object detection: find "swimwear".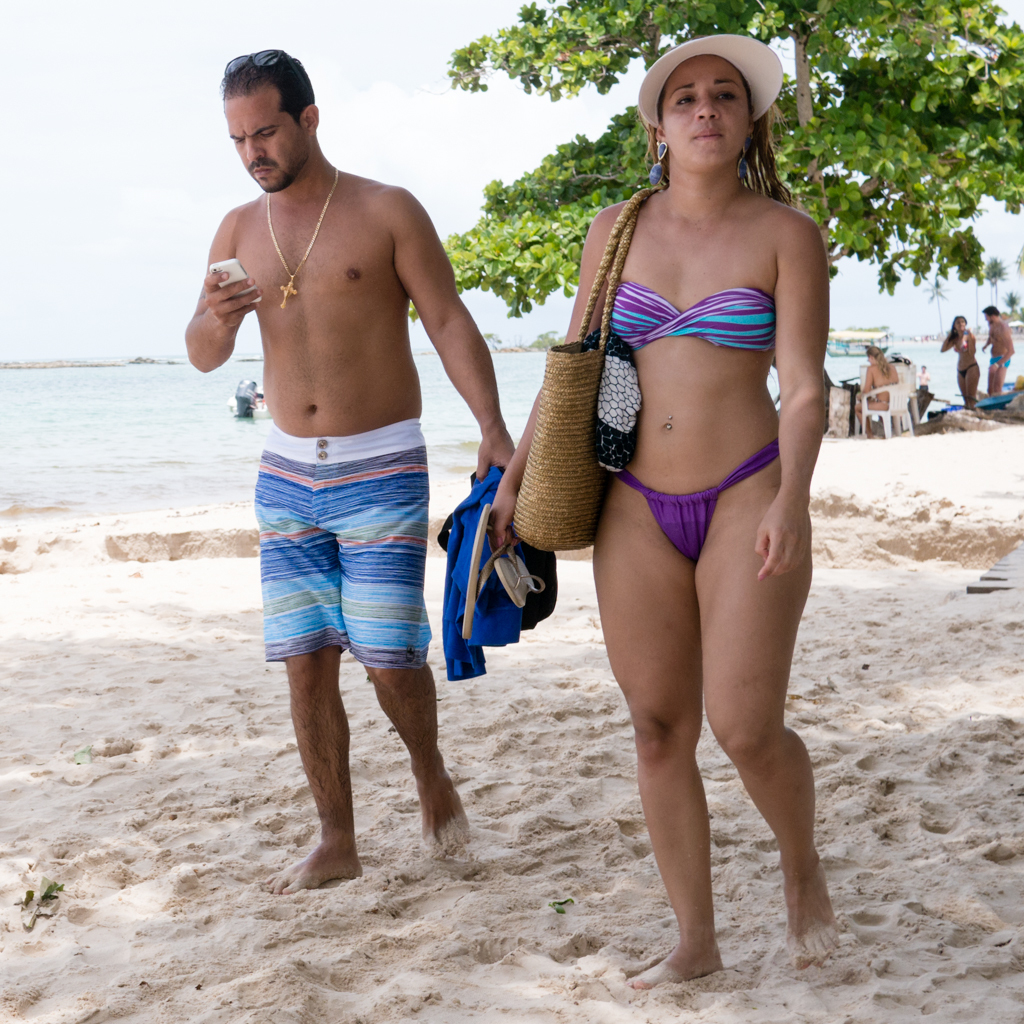
<region>989, 352, 1010, 371</region>.
